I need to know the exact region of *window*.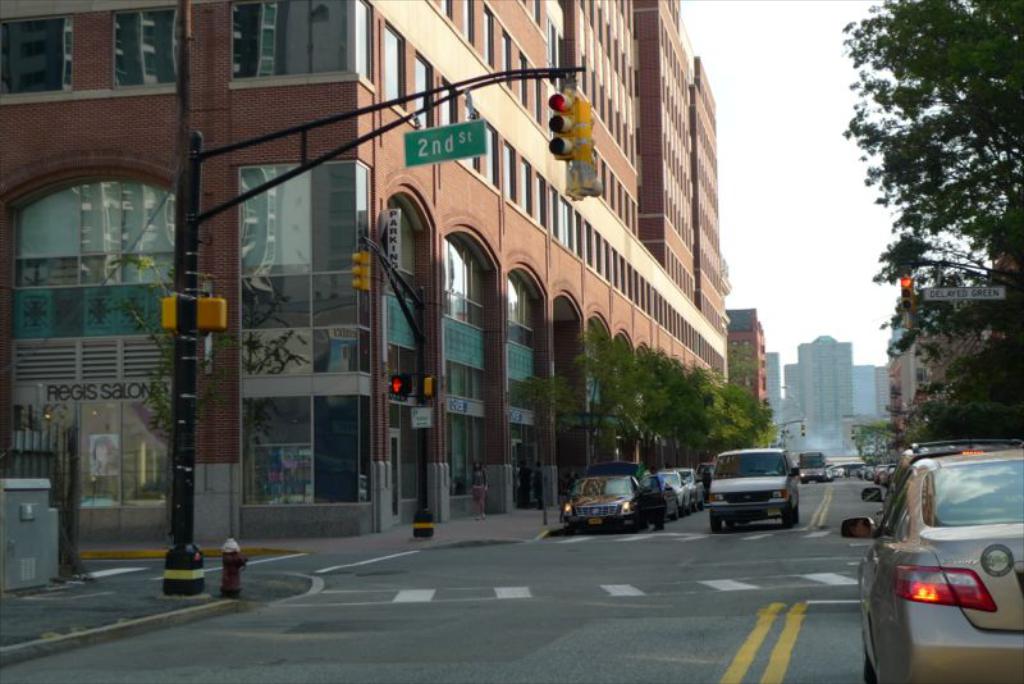
Region: bbox=[230, 3, 357, 82].
